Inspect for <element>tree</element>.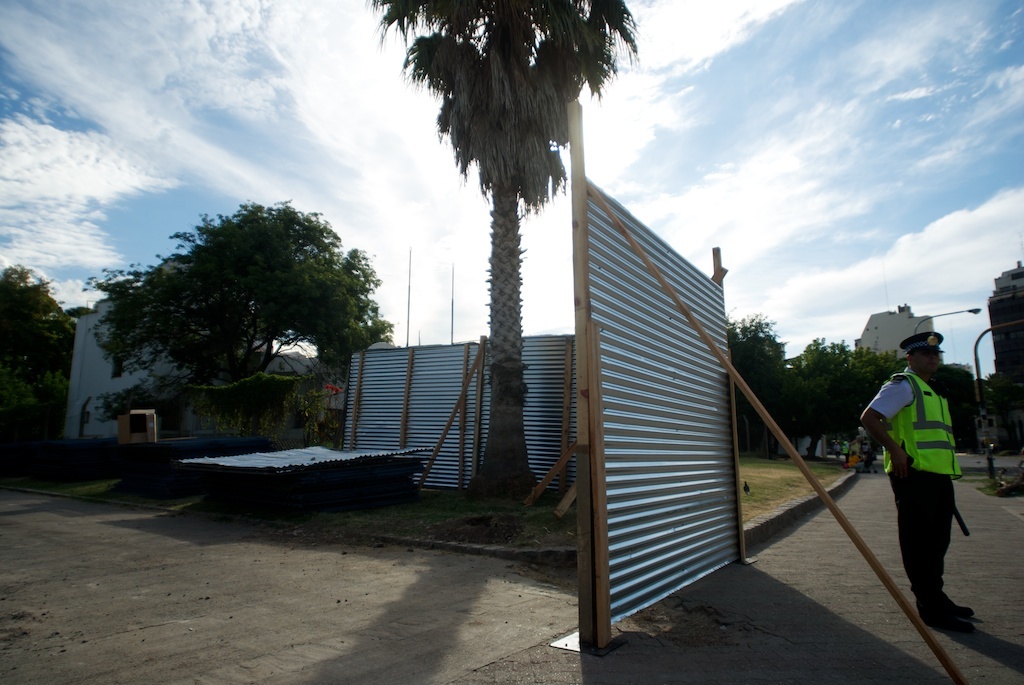
Inspection: bbox(366, 0, 640, 513).
